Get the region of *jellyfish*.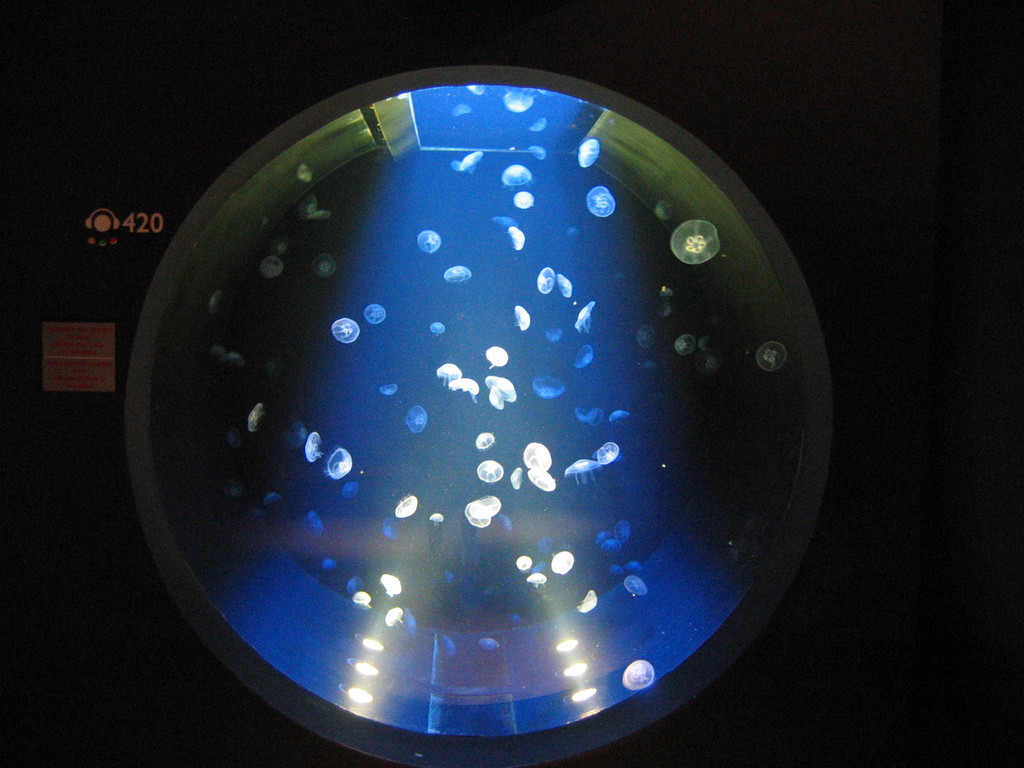
<bbox>575, 590, 602, 612</bbox>.
